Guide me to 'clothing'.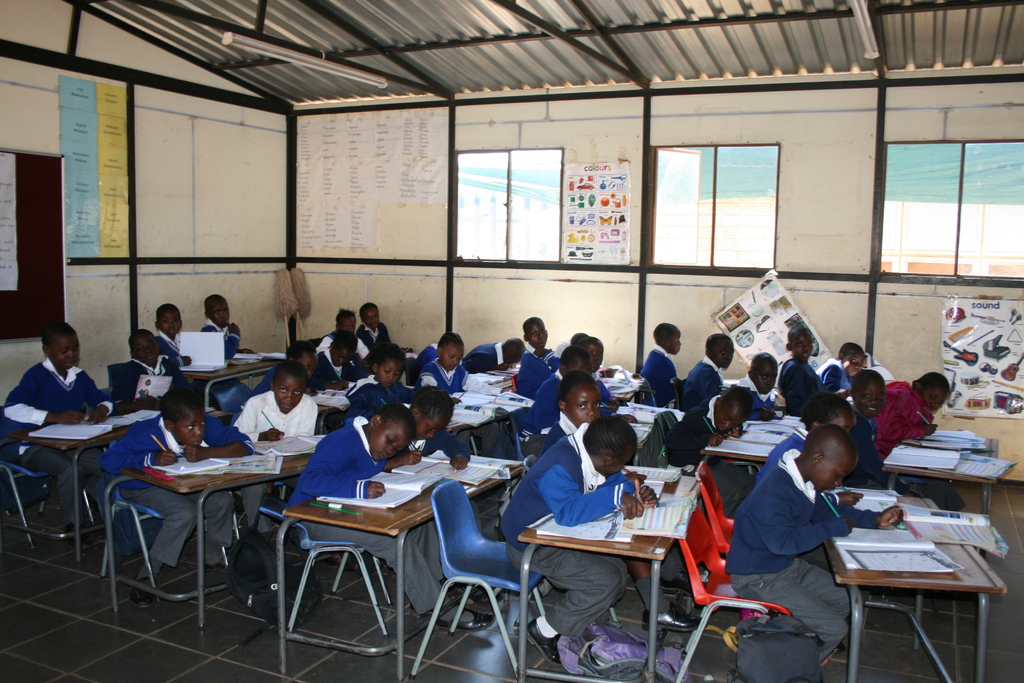
Guidance: (511,345,560,390).
